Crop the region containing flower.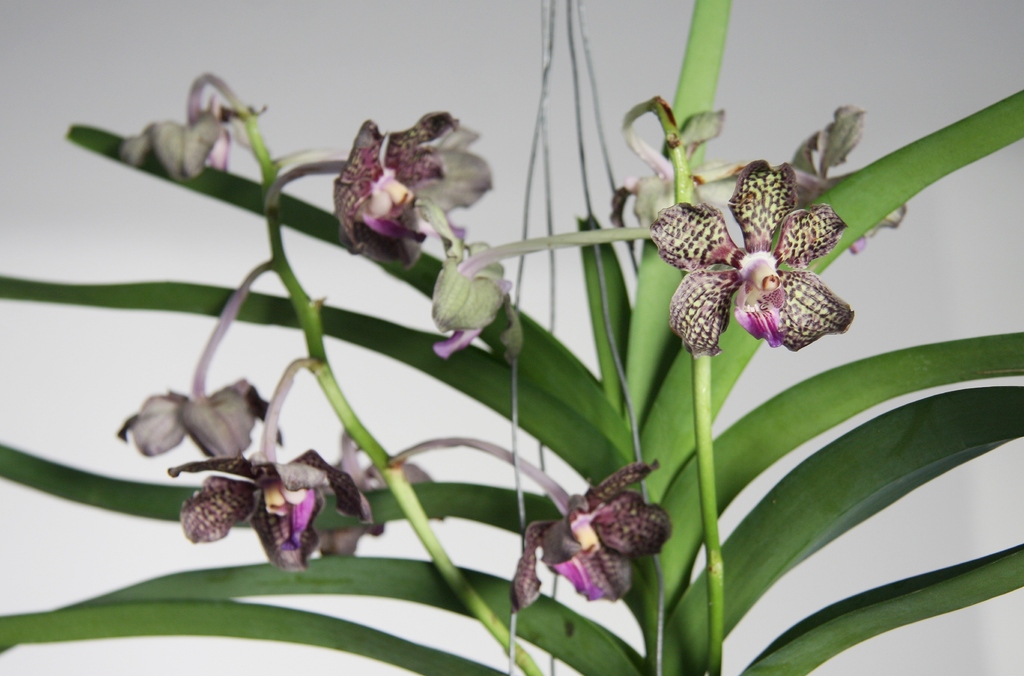
Crop region: 163/374/374/577.
